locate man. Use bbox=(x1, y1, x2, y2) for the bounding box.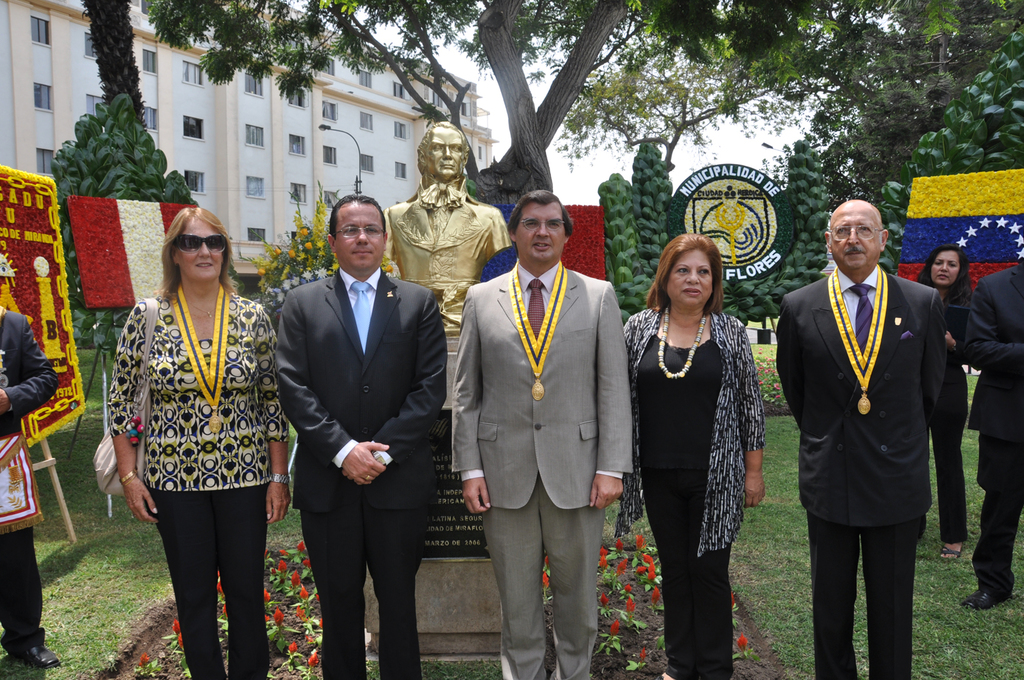
bbox=(449, 190, 632, 679).
